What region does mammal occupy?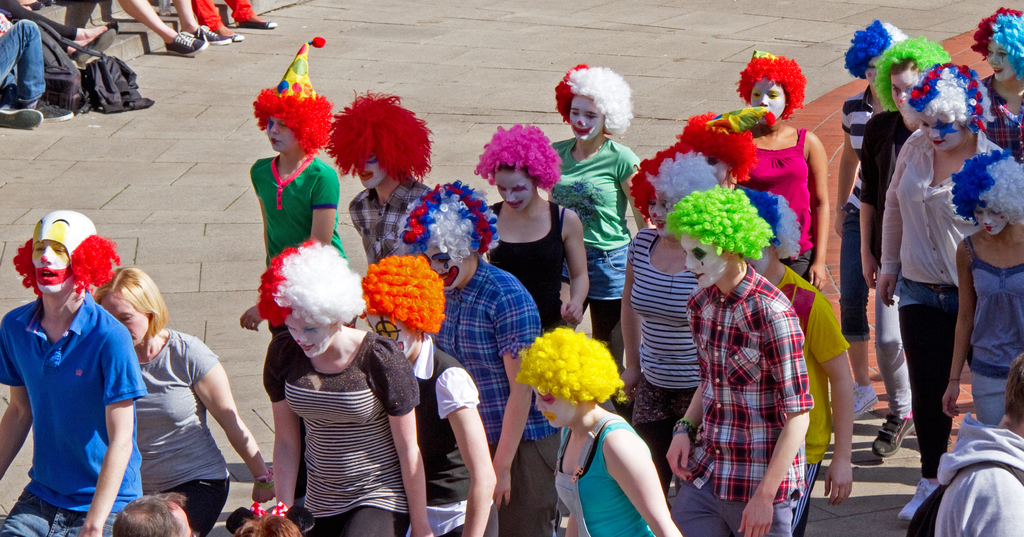
400 176 561 536.
